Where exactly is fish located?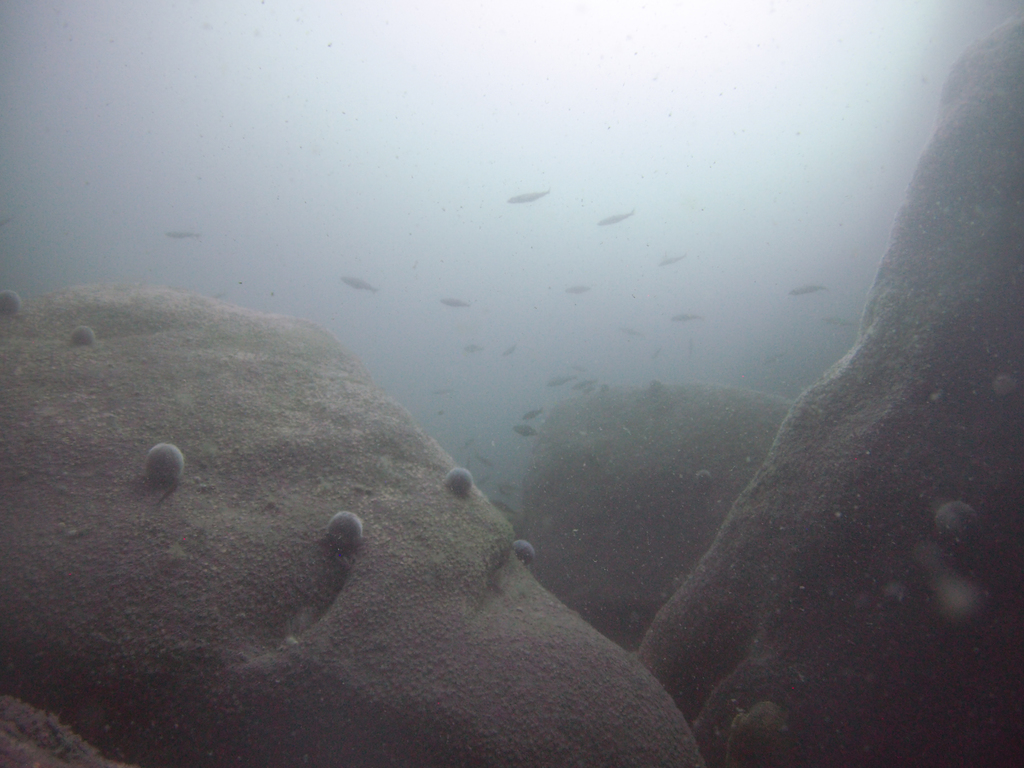
Its bounding box is box=[535, 378, 570, 390].
